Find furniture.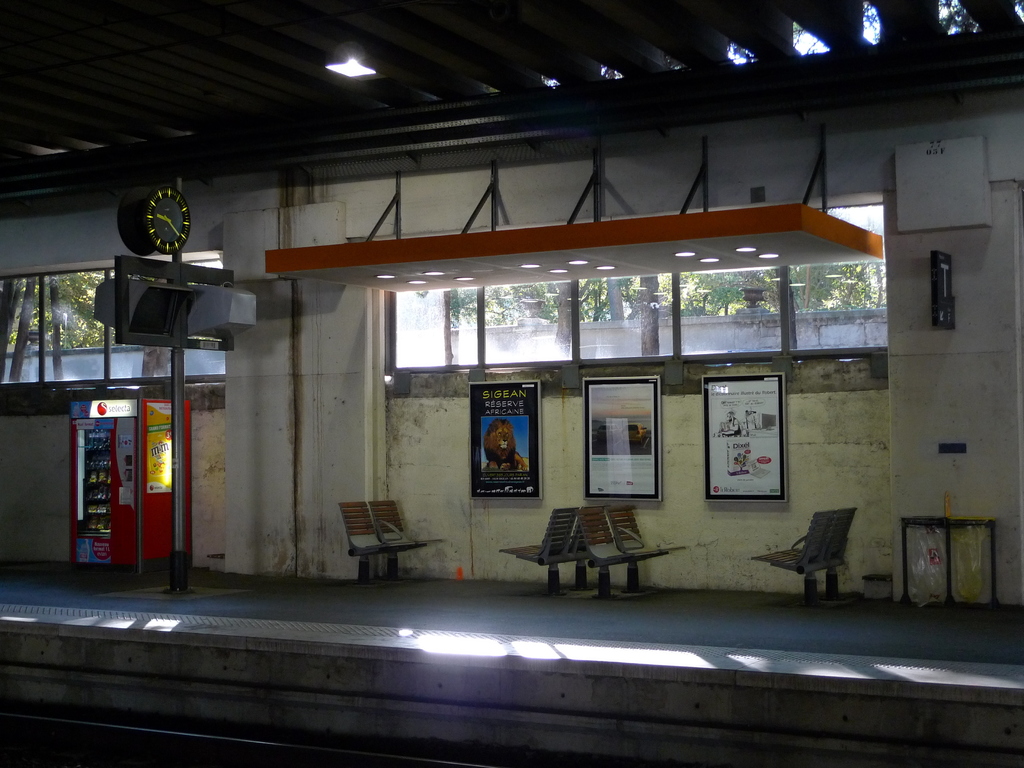
x1=603 y1=504 x2=670 y2=597.
